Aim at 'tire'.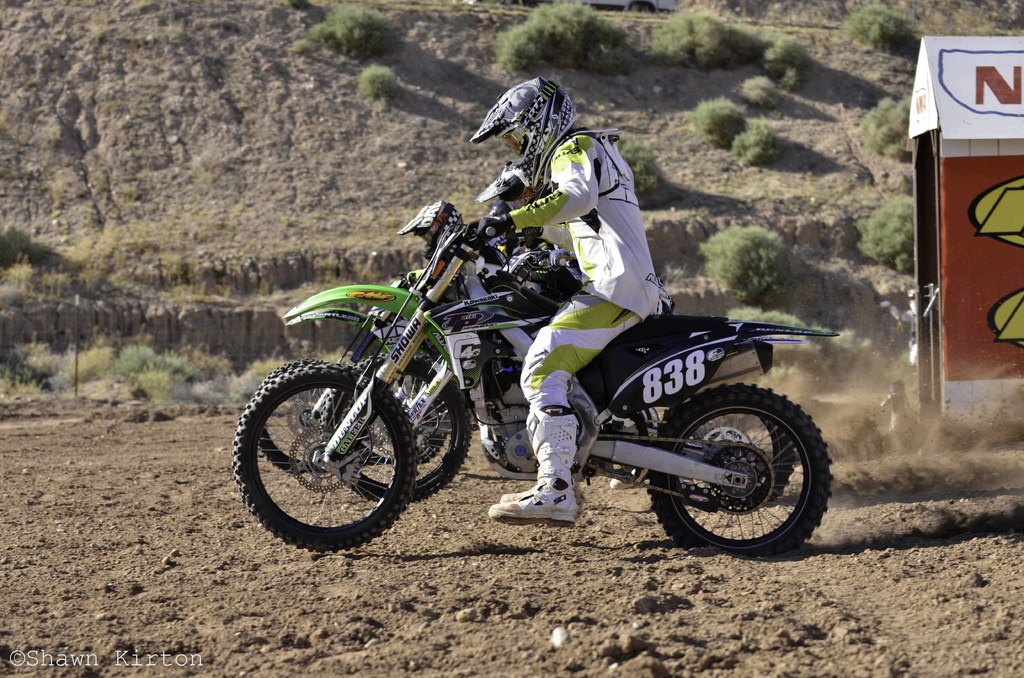
Aimed at (left=234, top=364, right=419, bottom=557).
